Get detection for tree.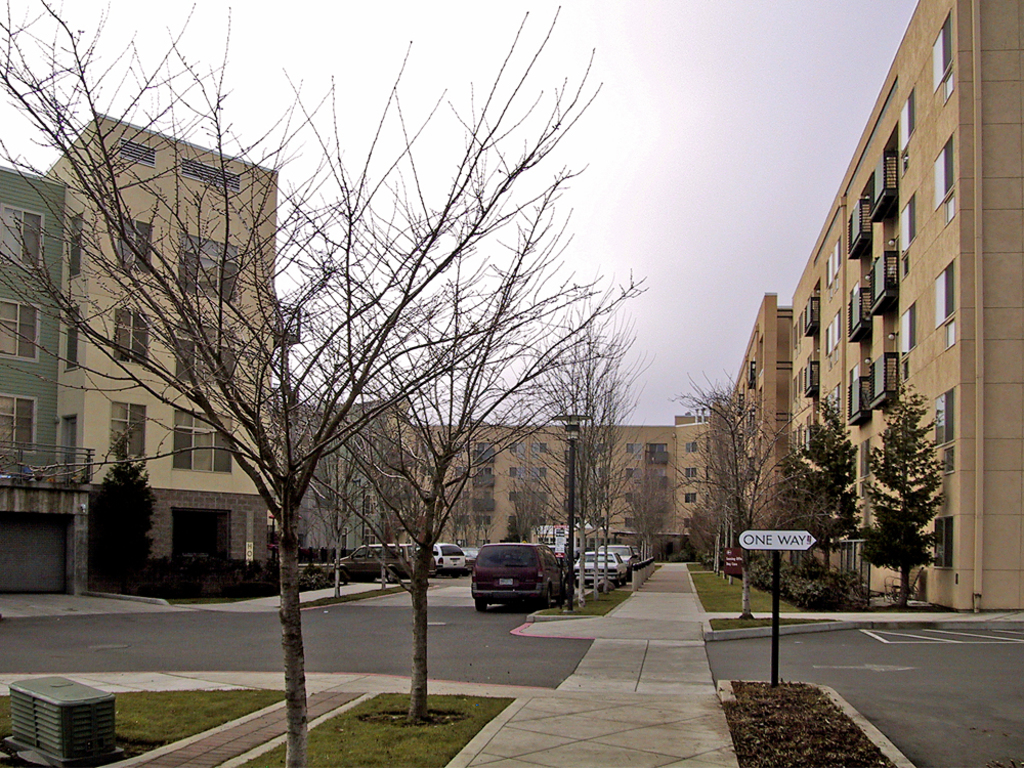
Detection: (761, 386, 861, 577).
